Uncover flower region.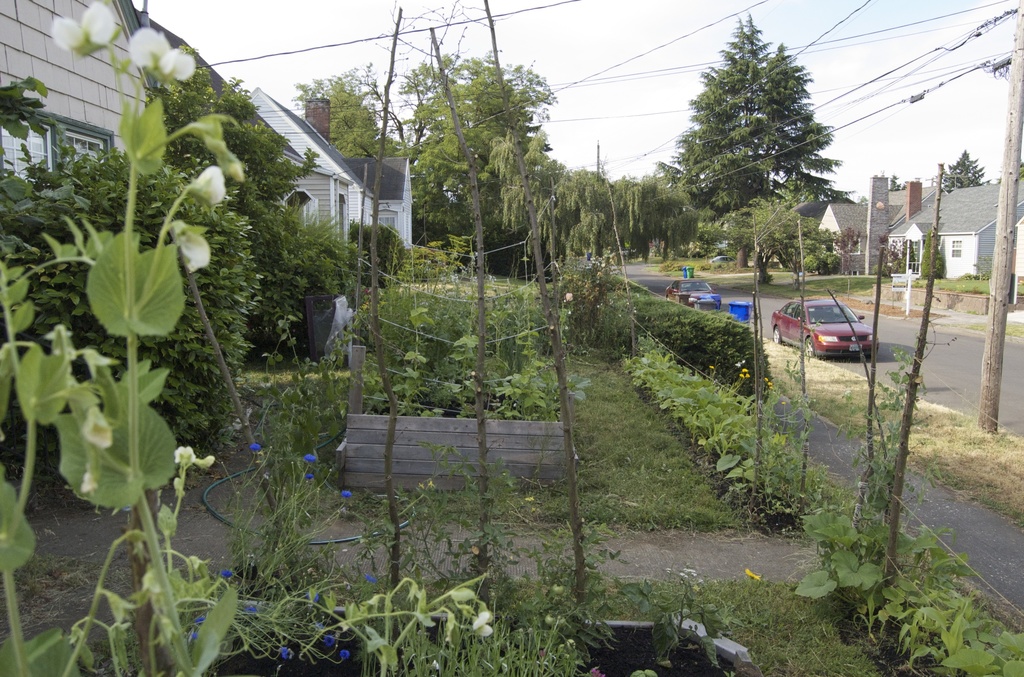
Uncovered: bbox=[276, 644, 292, 664].
